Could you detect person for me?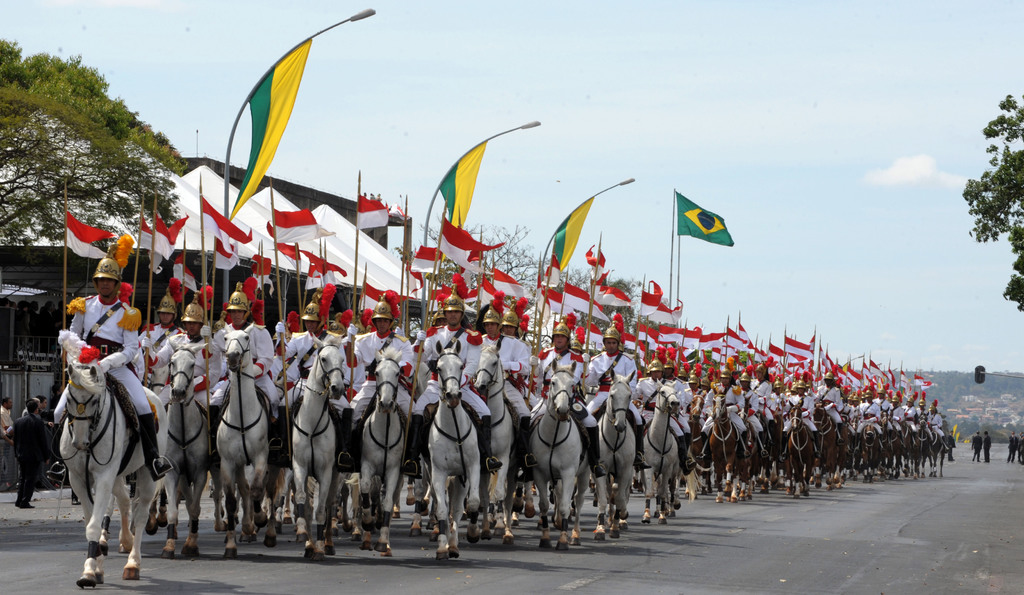
Detection result: x1=516 y1=334 x2=602 y2=482.
